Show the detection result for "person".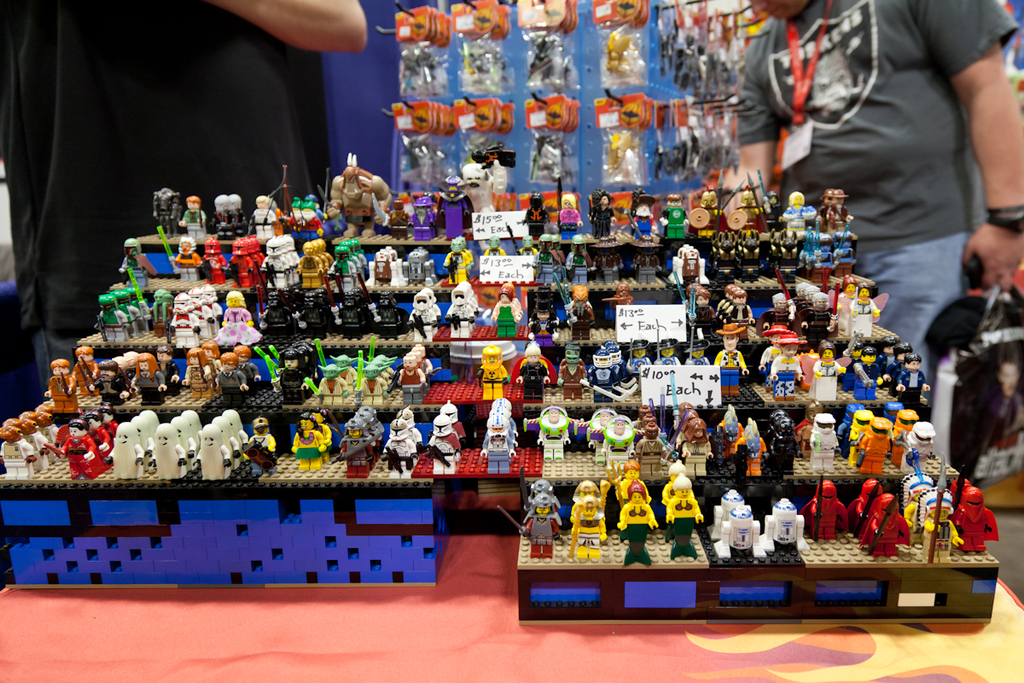
Rect(0, 0, 367, 399).
